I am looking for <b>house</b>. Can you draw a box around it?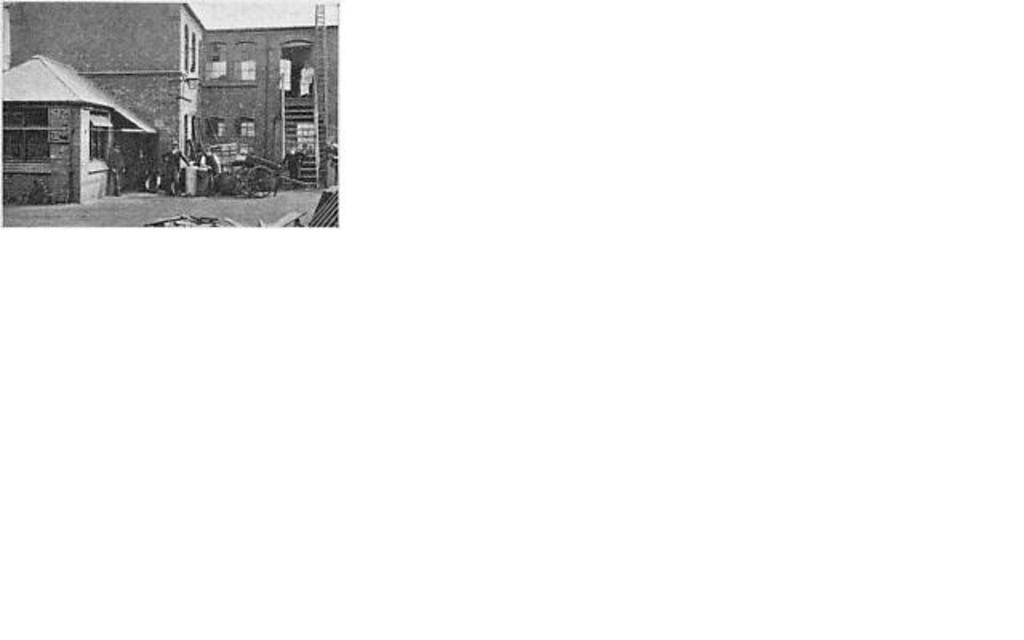
Sure, the bounding box is <region>2, 0, 349, 203</region>.
